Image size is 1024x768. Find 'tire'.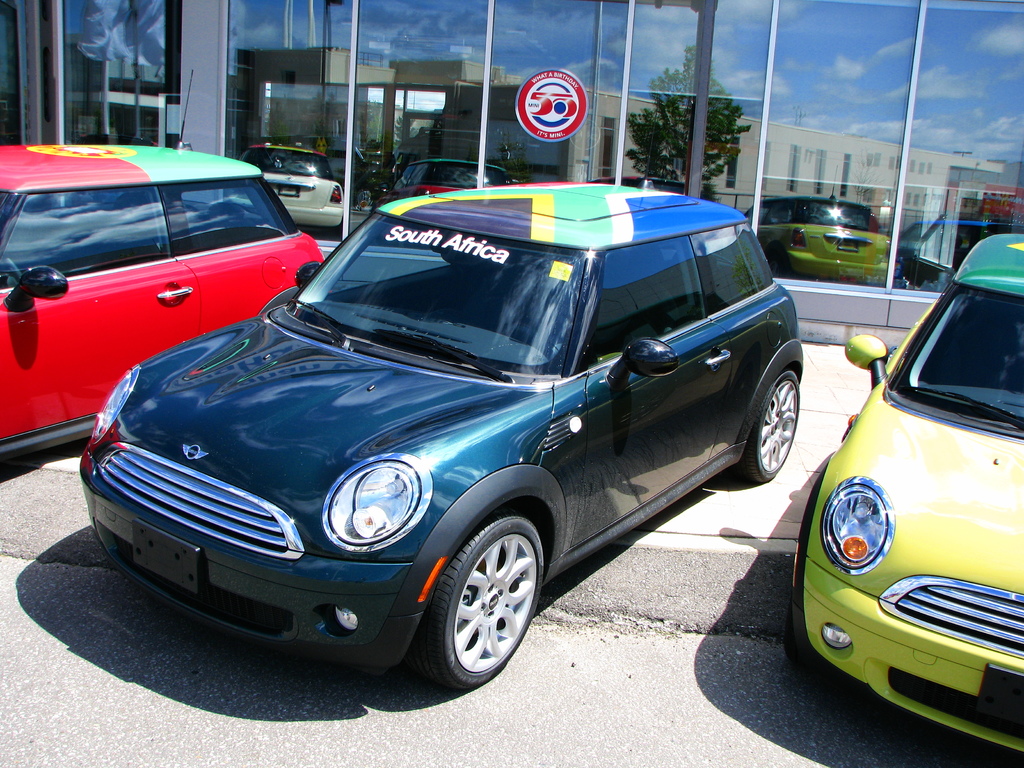
(737,369,801,487).
